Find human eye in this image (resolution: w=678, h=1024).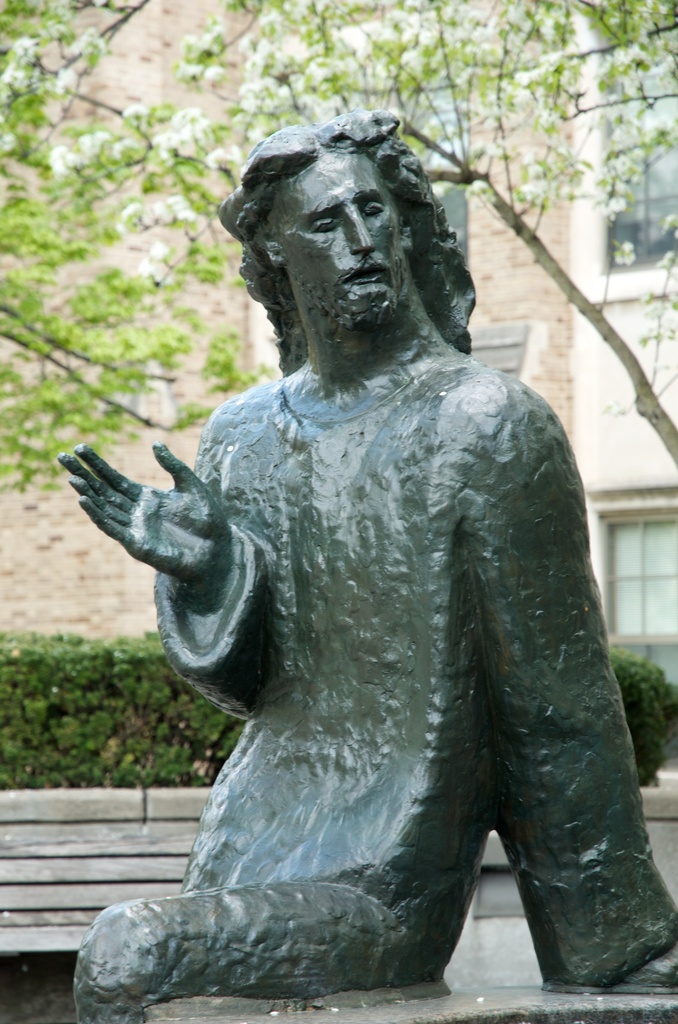
x1=296 y1=215 x2=344 y2=234.
